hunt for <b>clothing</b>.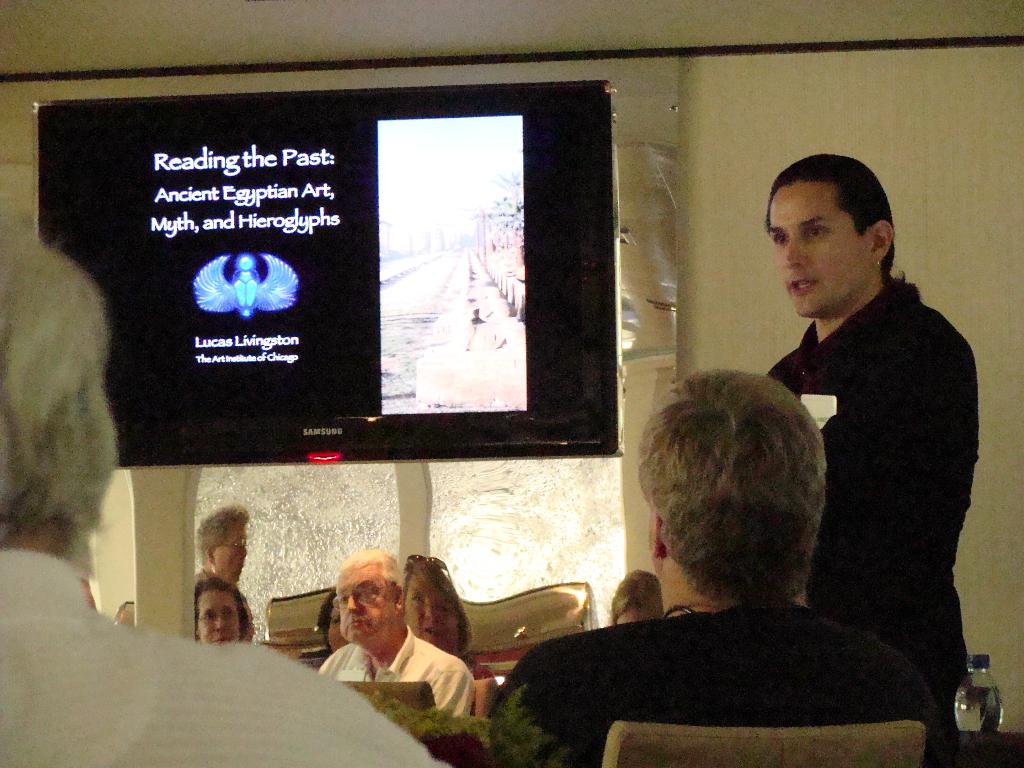
Hunted down at 739/208/986/723.
